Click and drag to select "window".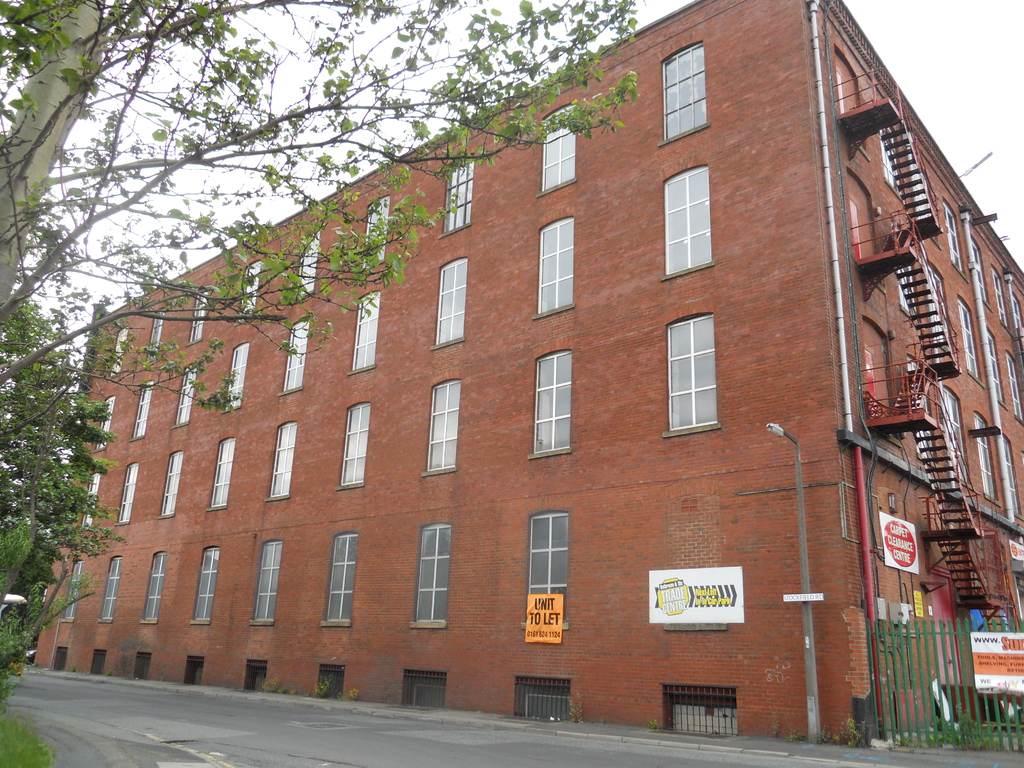
Selection: 514/505/576/628.
